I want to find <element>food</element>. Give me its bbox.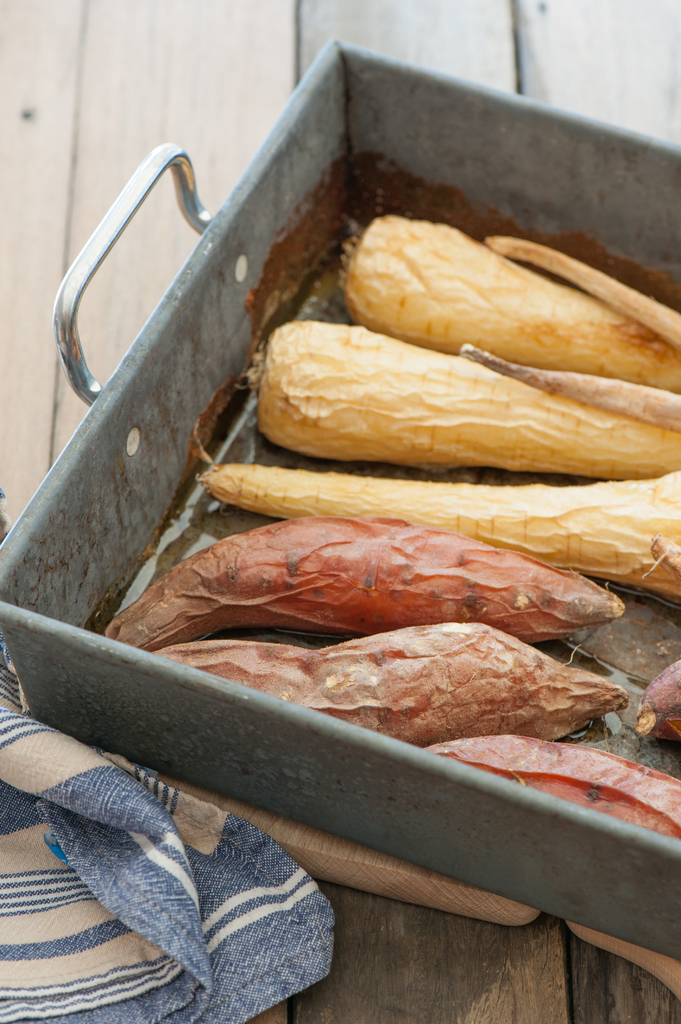
(x1=245, y1=318, x2=680, y2=479).
